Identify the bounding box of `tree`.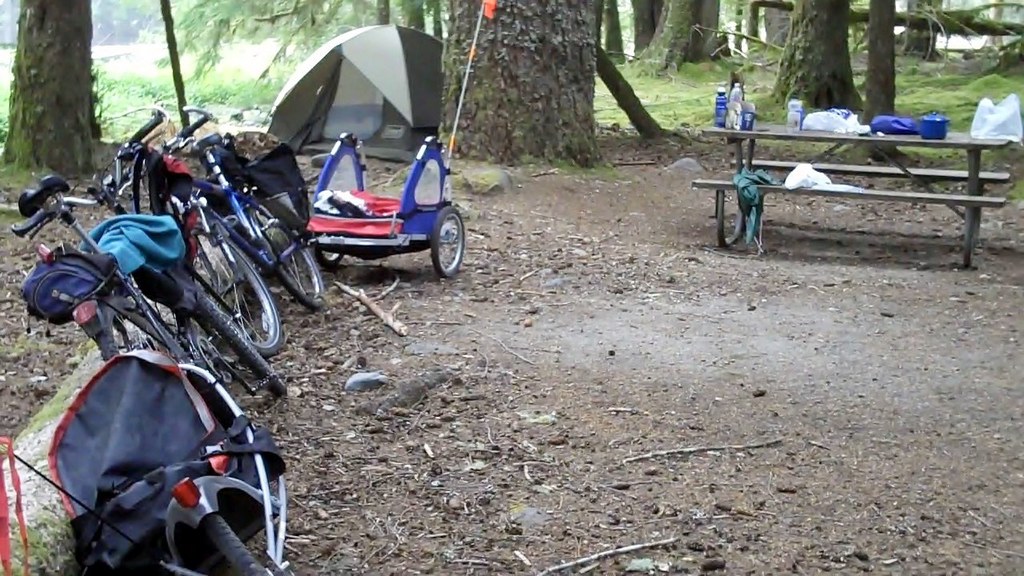
(x1=767, y1=0, x2=858, y2=114).
